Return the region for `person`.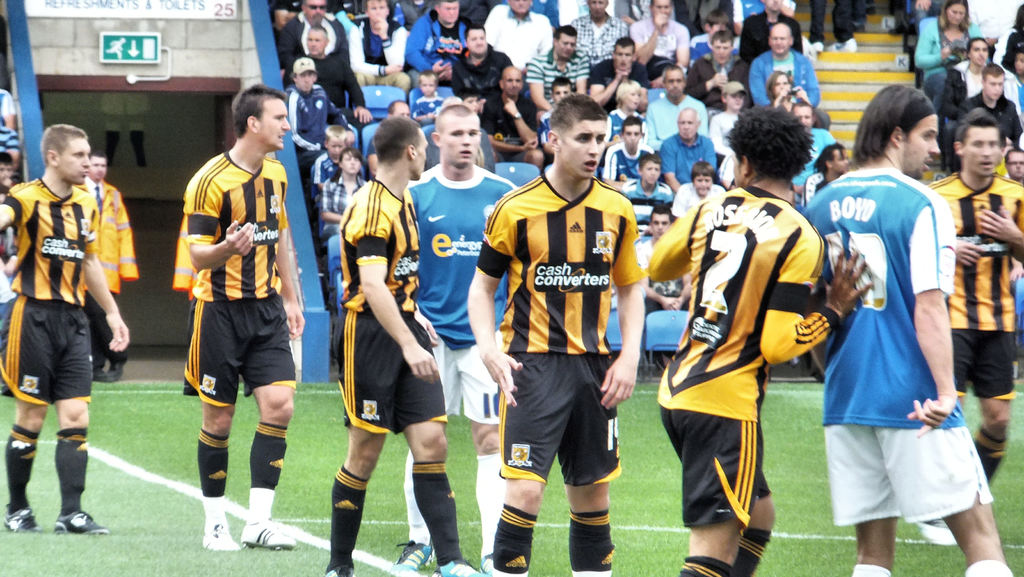
locate(691, 9, 734, 61).
